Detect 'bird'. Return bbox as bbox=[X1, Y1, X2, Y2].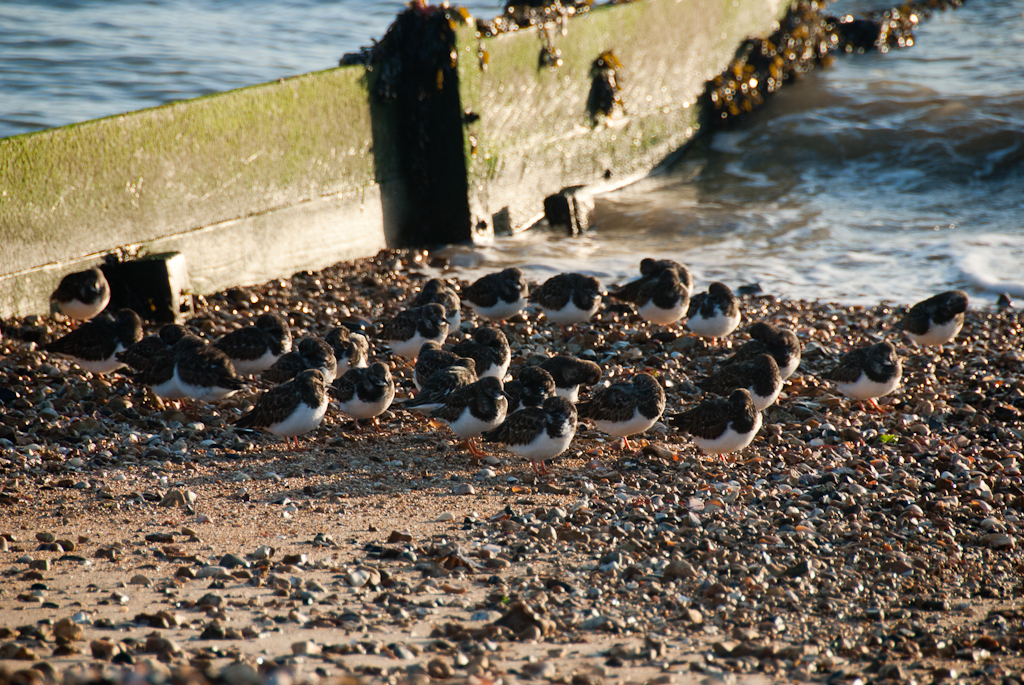
bbox=[539, 352, 589, 403].
